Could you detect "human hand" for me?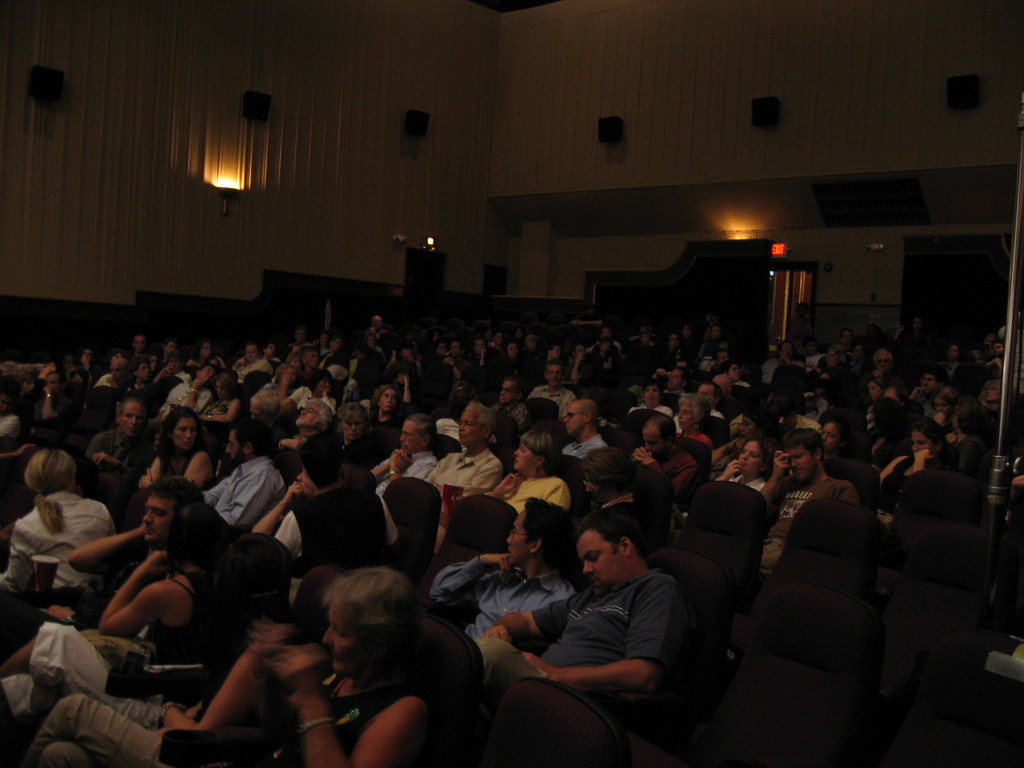
Detection result: [481, 625, 513, 644].
